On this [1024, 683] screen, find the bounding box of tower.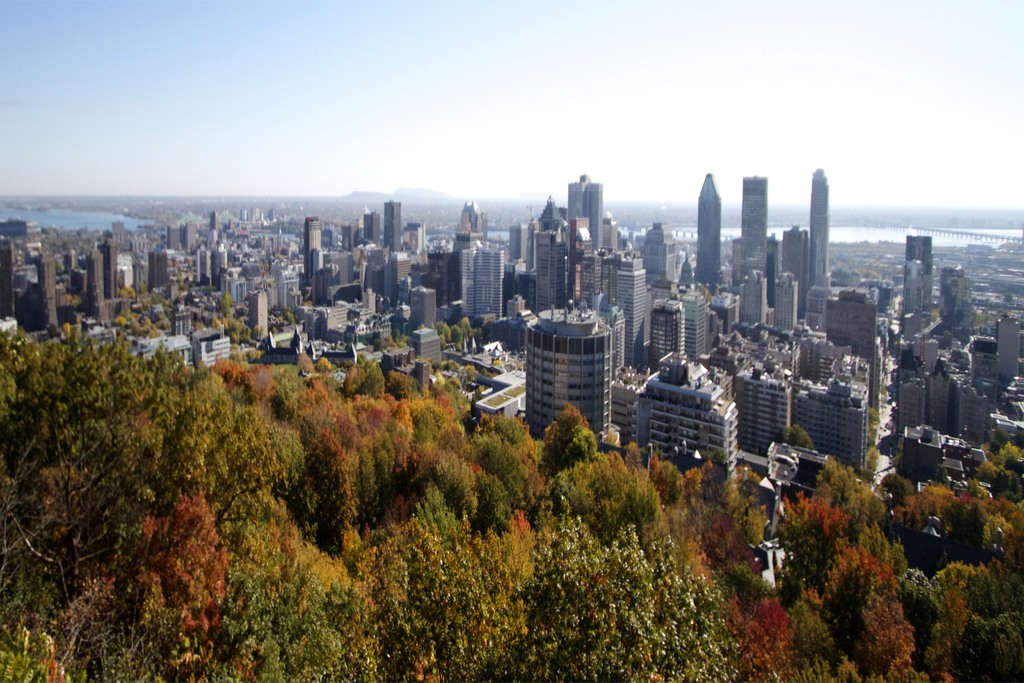
Bounding box: <bbox>771, 273, 793, 339</bbox>.
